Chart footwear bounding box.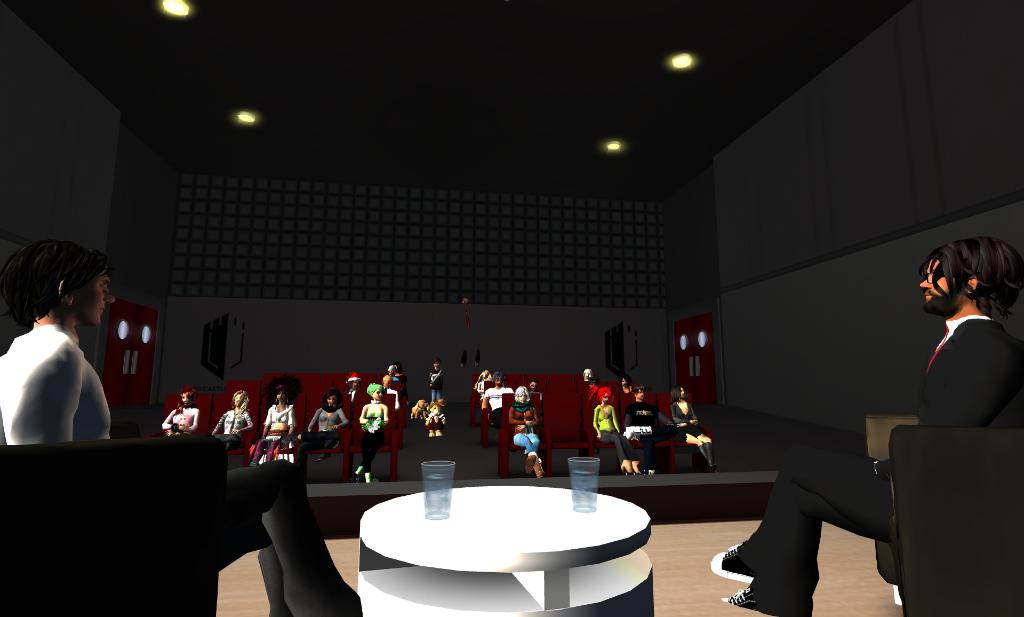
Charted: 724,589,797,616.
